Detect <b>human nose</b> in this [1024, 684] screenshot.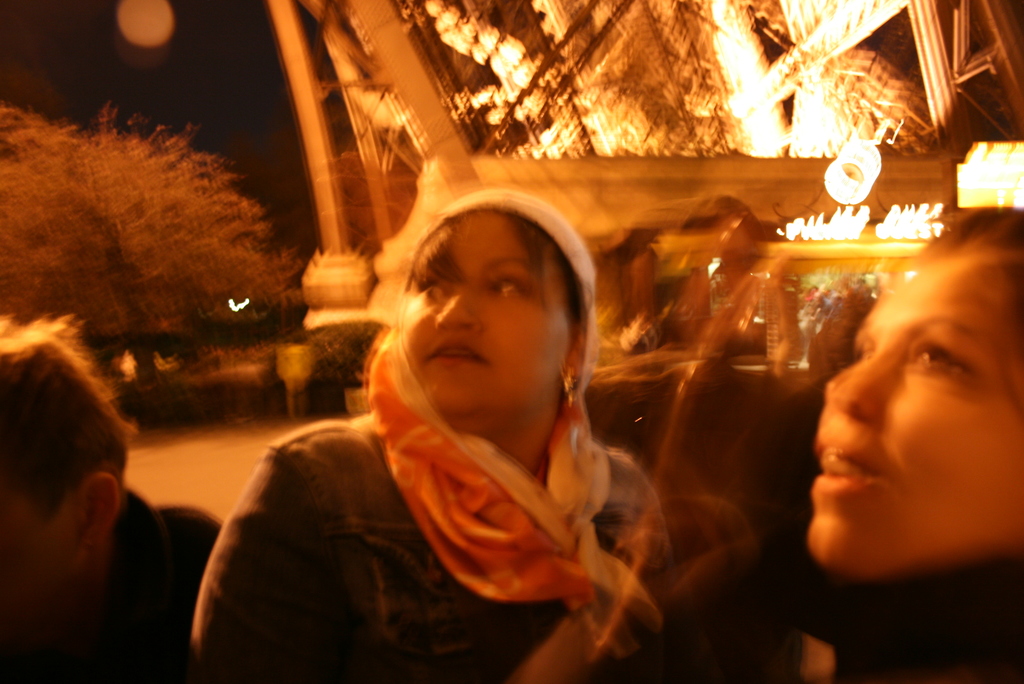
Detection: {"left": 432, "top": 285, "right": 485, "bottom": 334}.
